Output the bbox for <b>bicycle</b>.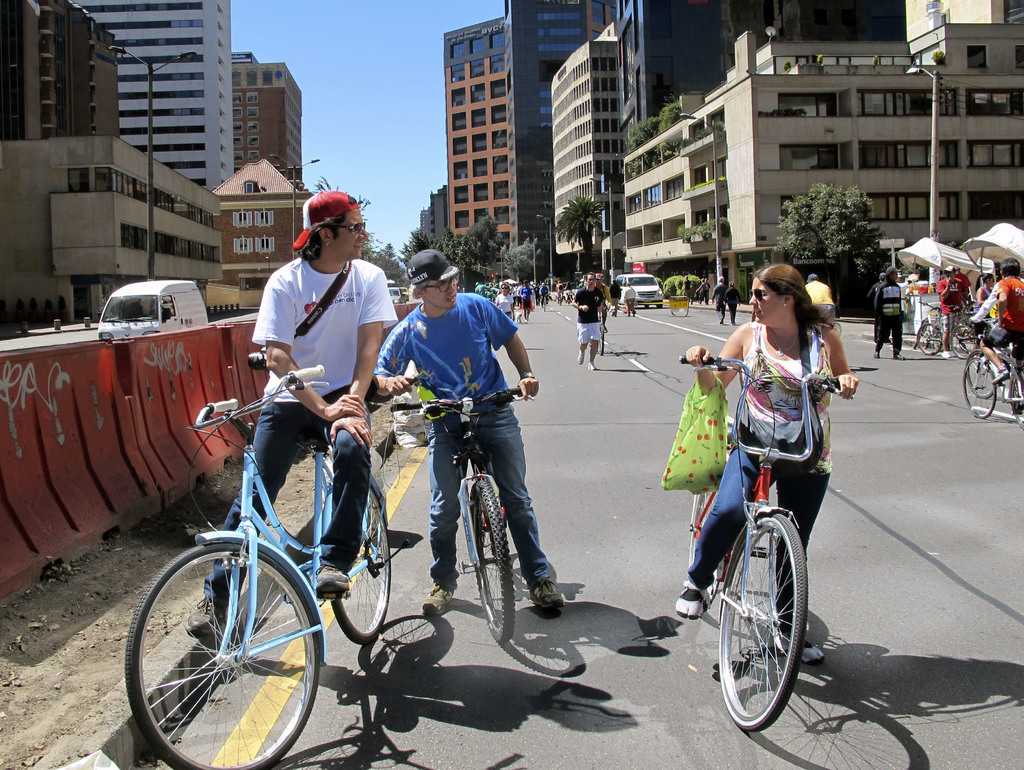
591/303/610/356.
